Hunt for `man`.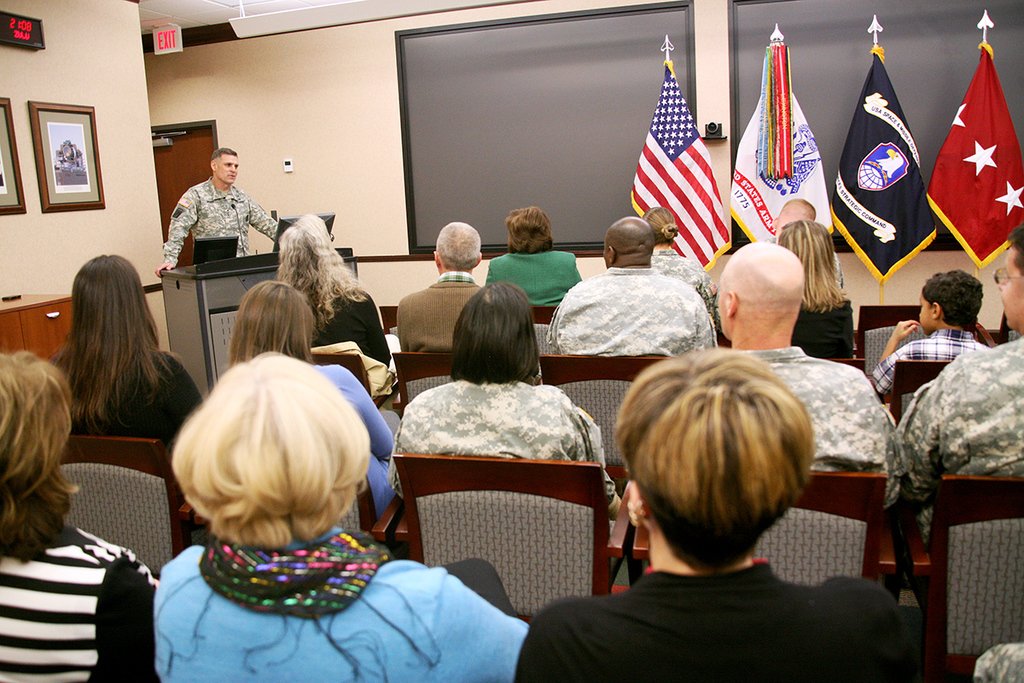
Hunted down at detection(887, 231, 1023, 549).
